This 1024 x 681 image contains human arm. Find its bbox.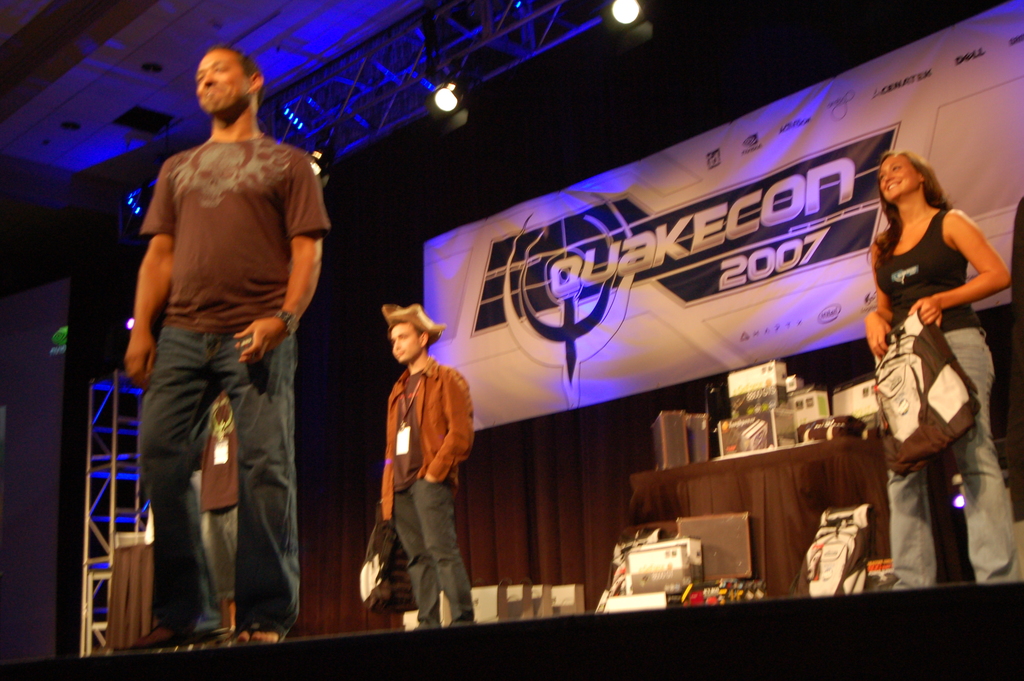
{"left": 420, "top": 359, "right": 476, "bottom": 490}.
